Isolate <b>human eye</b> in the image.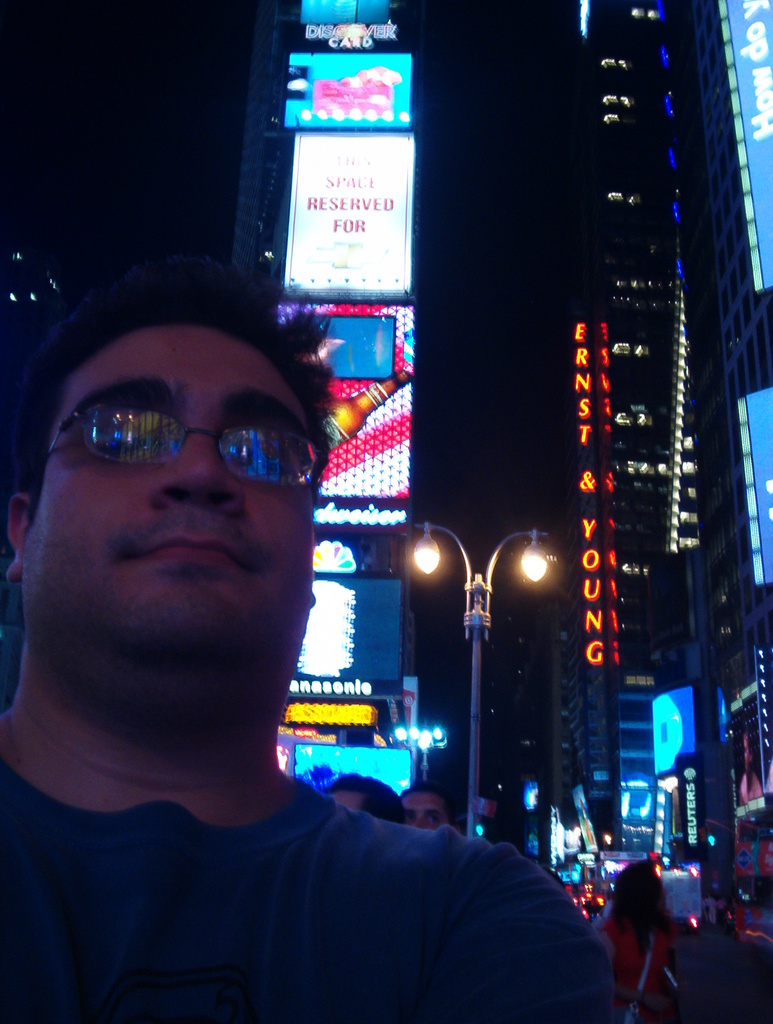
Isolated region: <region>72, 395, 166, 461</region>.
